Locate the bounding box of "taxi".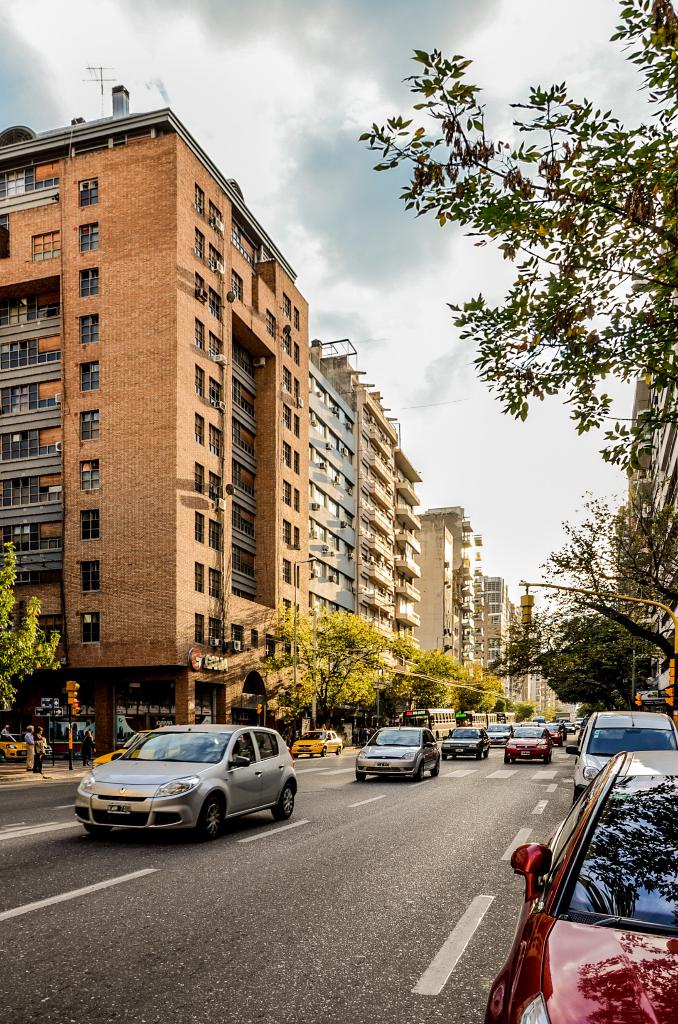
Bounding box: detection(81, 706, 295, 827).
